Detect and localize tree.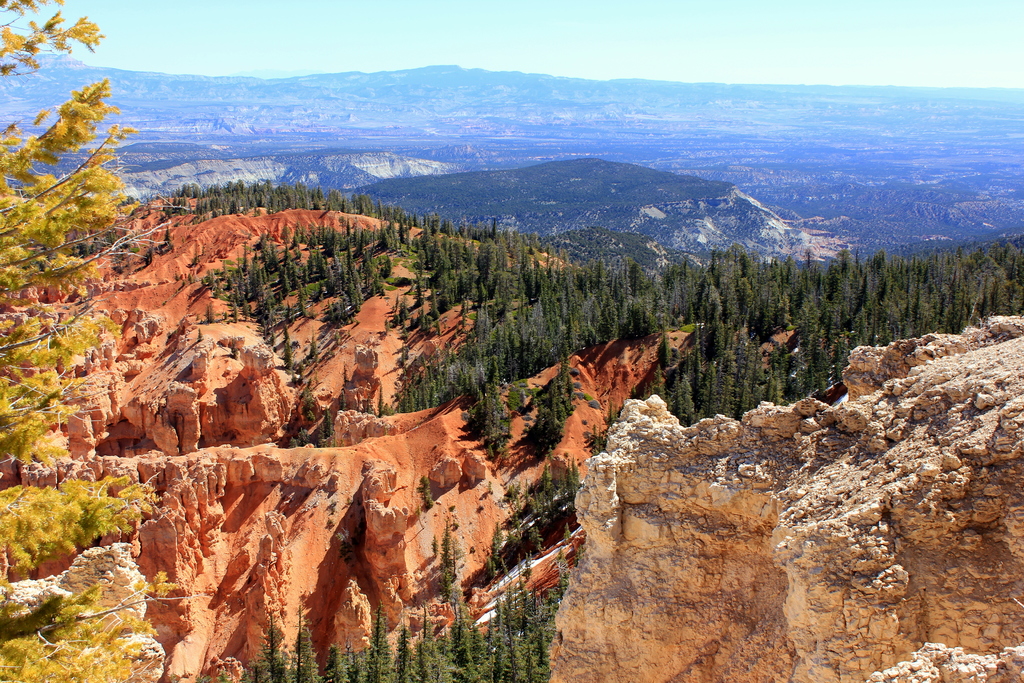
Localized at l=0, t=0, r=197, b=682.
